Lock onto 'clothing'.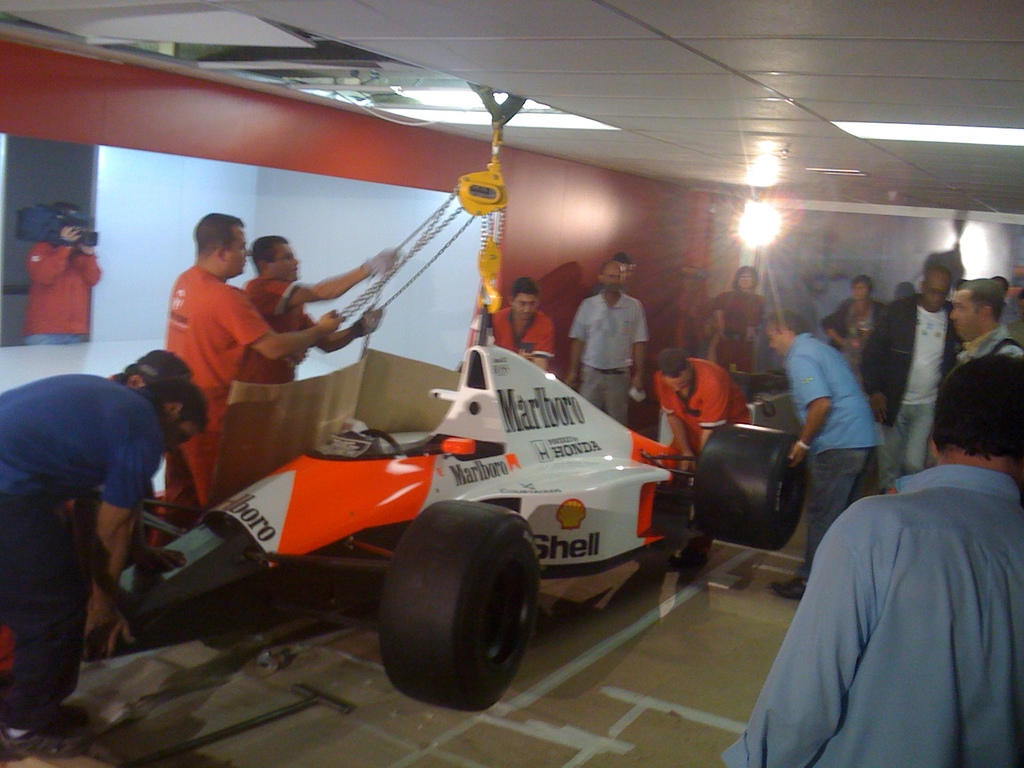
Locked: region(203, 273, 319, 508).
